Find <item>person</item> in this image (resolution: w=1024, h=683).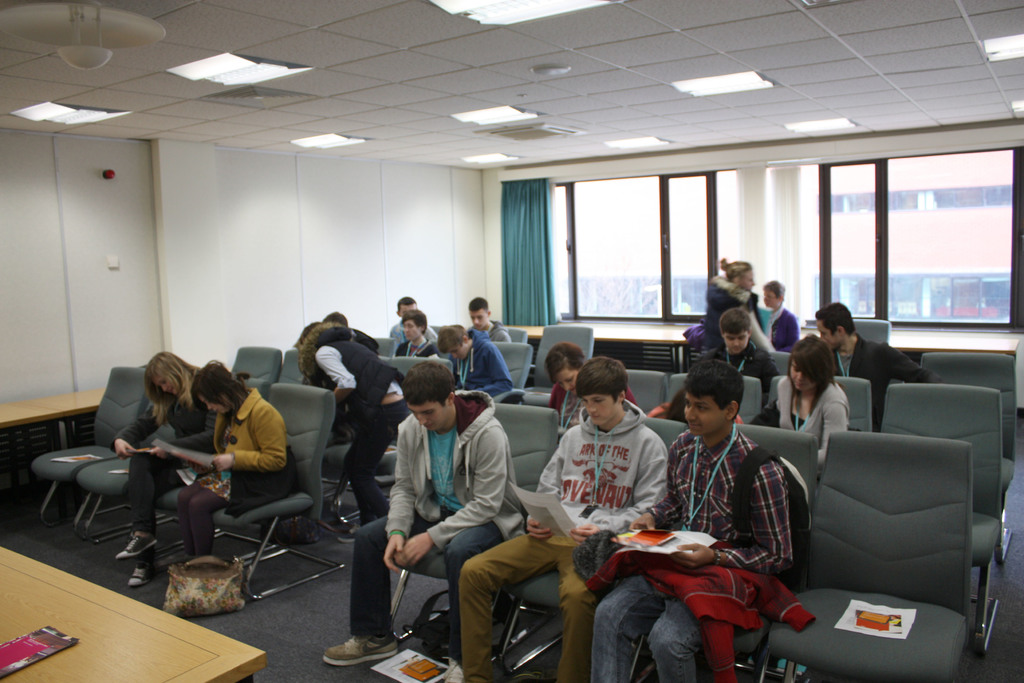
Rect(468, 295, 511, 343).
